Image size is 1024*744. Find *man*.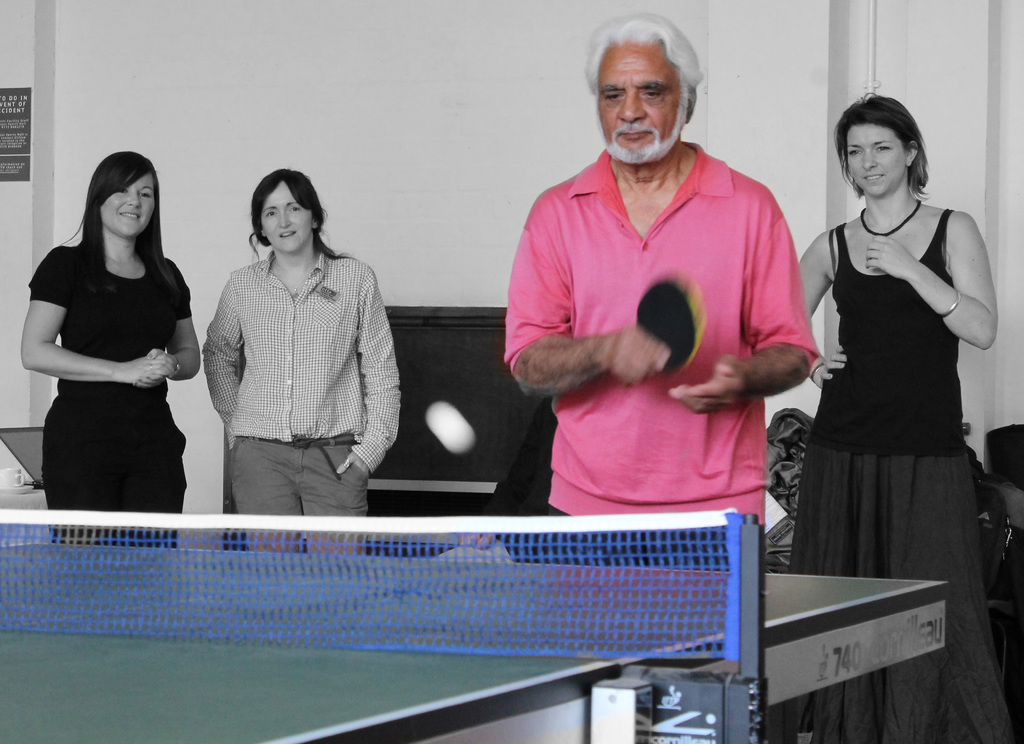
bbox(494, 36, 839, 549).
